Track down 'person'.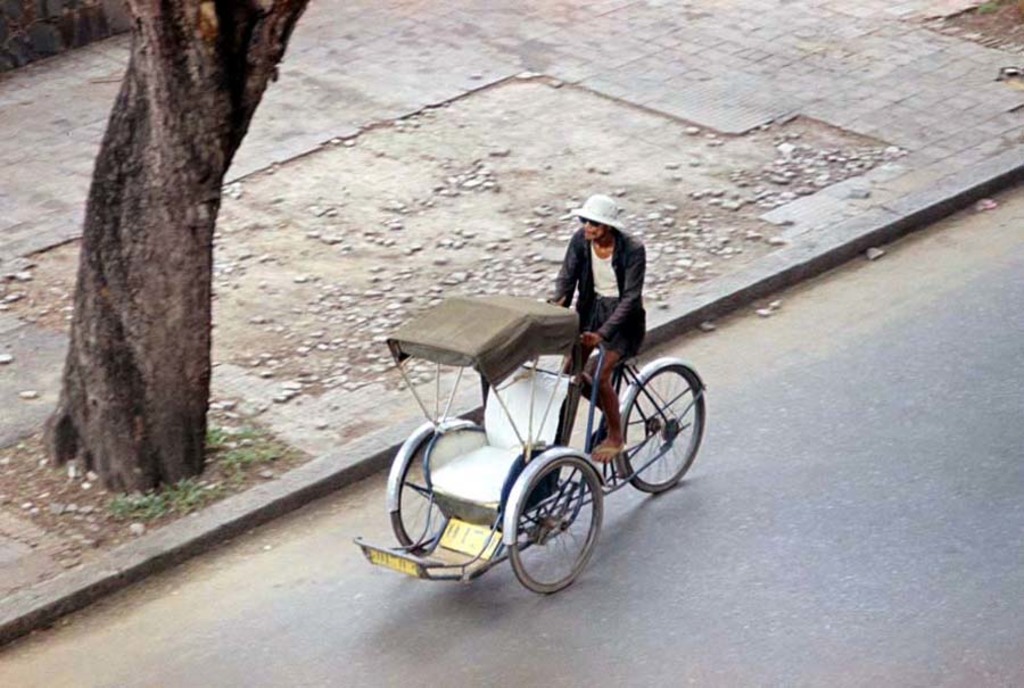
Tracked to region(547, 188, 653, 404).
